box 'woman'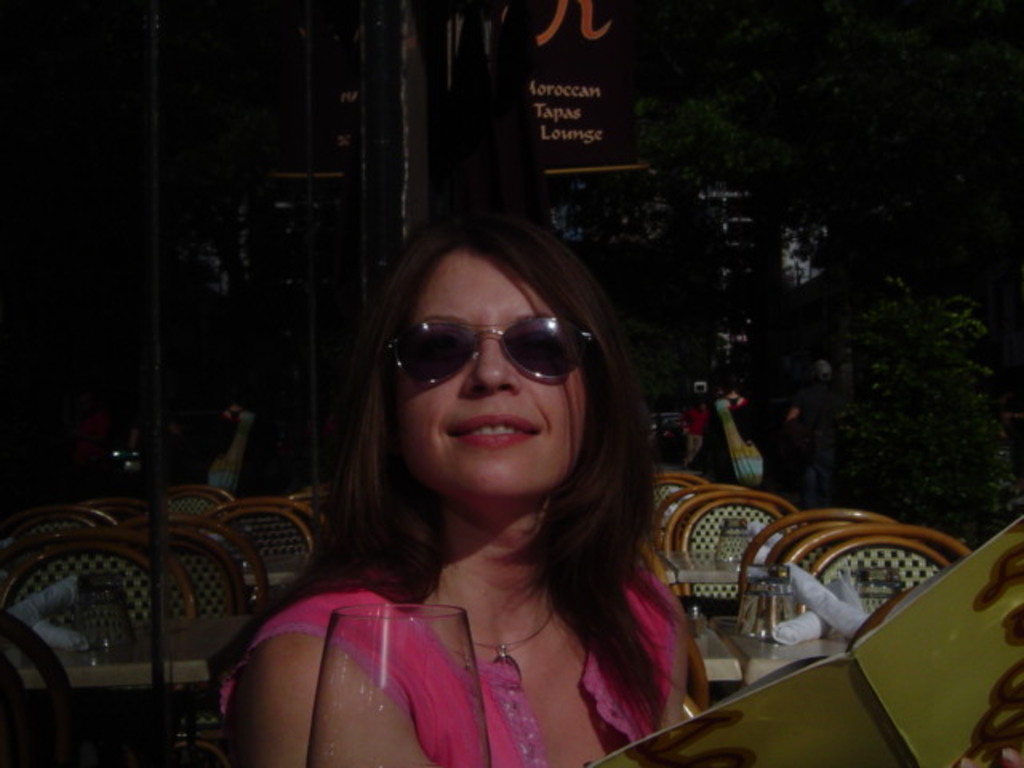
box=[214, 210, 694, 766]
